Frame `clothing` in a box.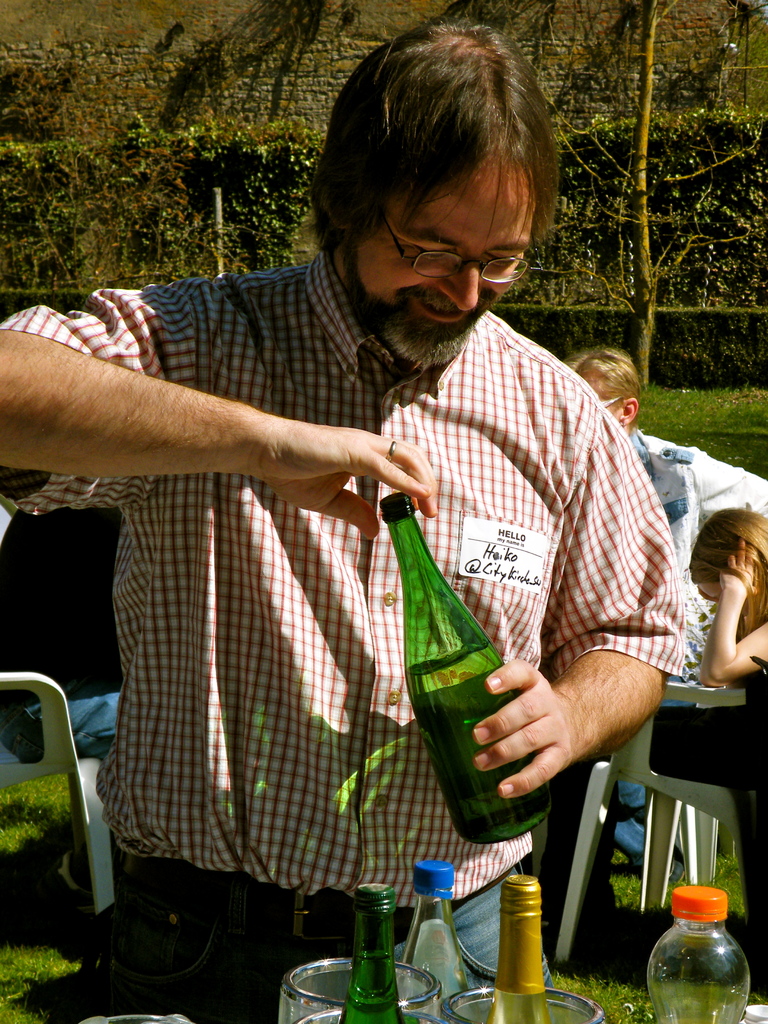
Rect(7, 488, 120, 767).
